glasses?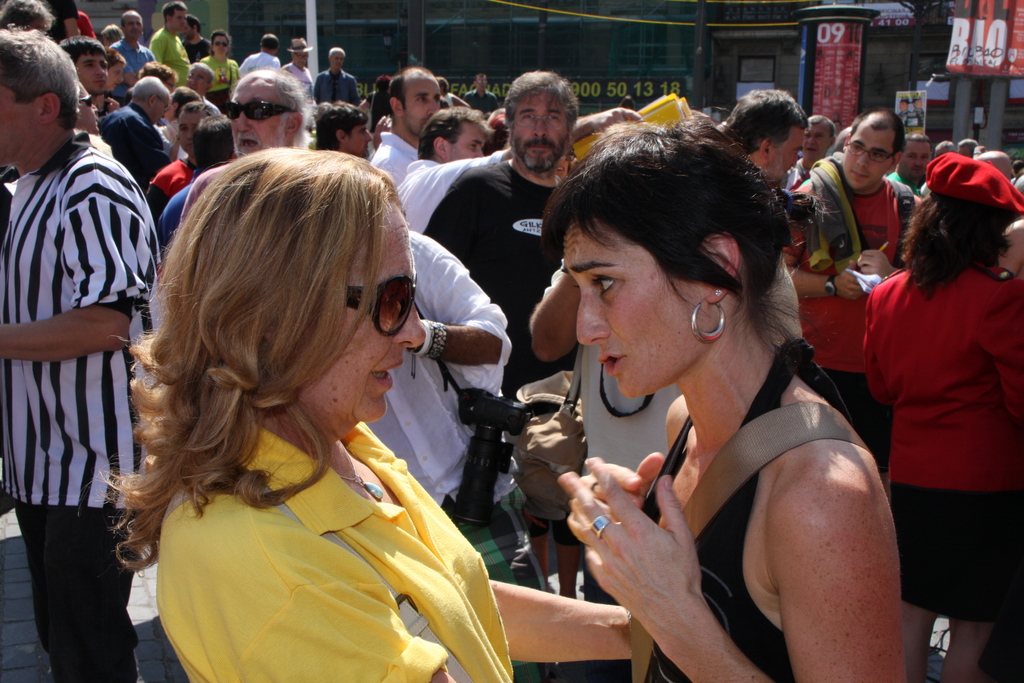
Rect(847, 139, 894, 163)
